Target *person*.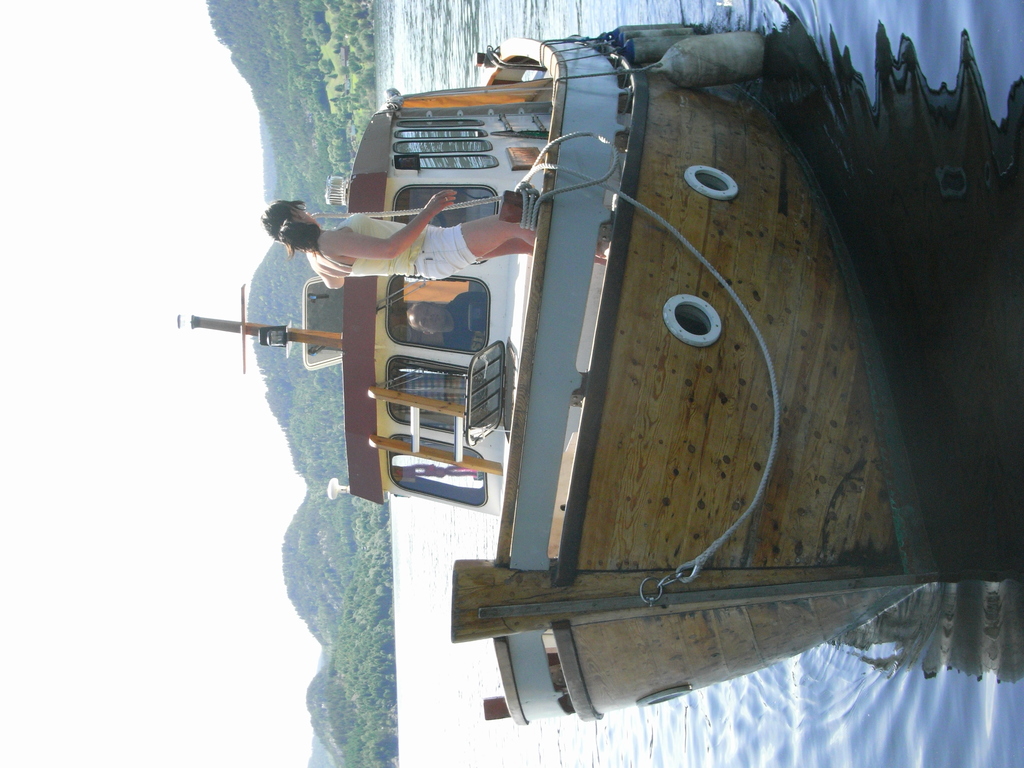
Target region: bbox=(259, 186, 536, 291).
